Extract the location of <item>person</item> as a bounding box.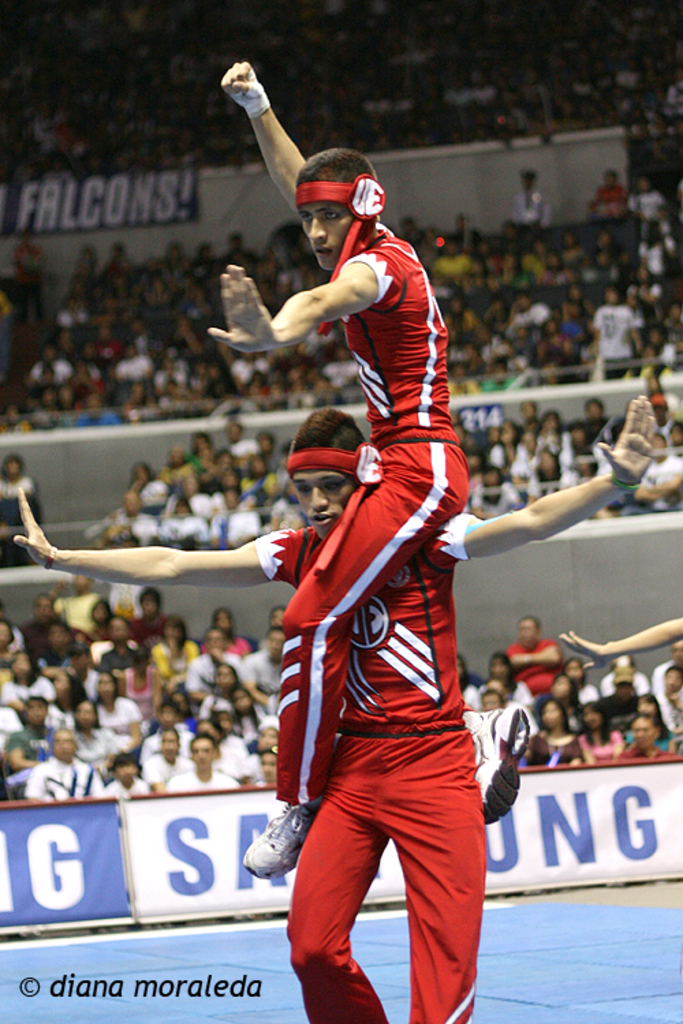
507 614 568 683.
